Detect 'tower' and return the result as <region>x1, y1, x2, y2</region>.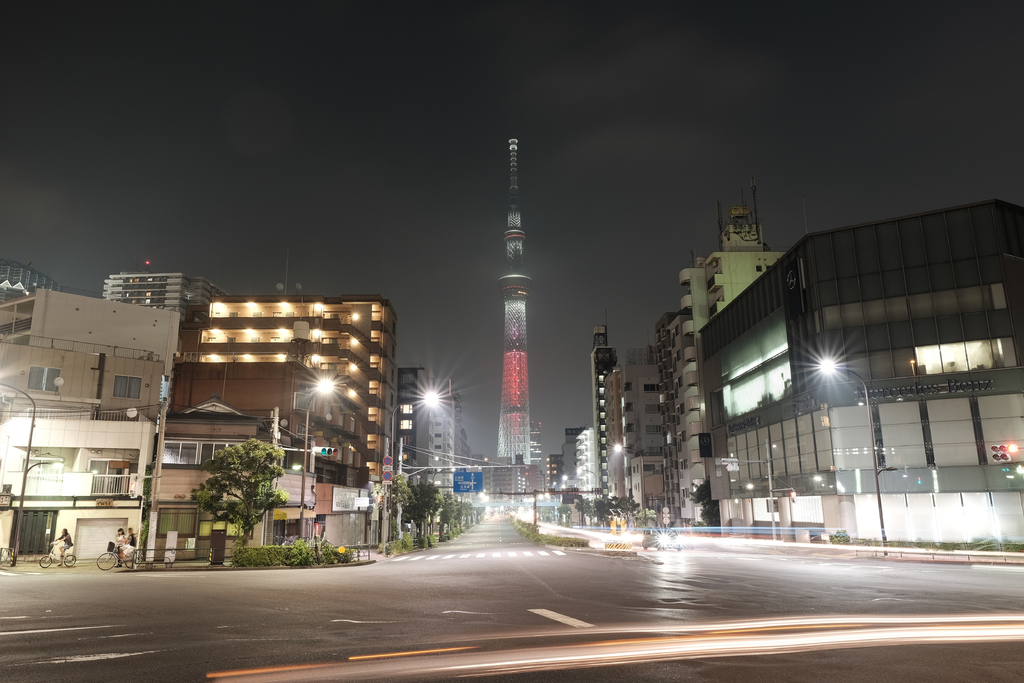
<region>470, 128, 557, 476</region>.
